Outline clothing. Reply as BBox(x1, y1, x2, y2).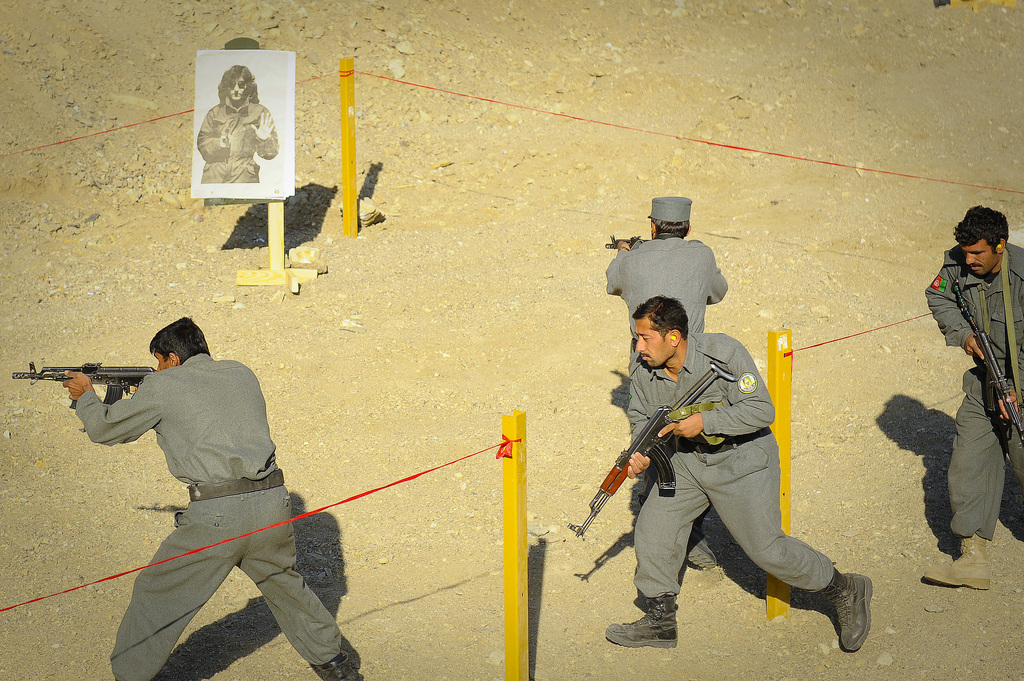
BBox(605, 232, 730, 506).
